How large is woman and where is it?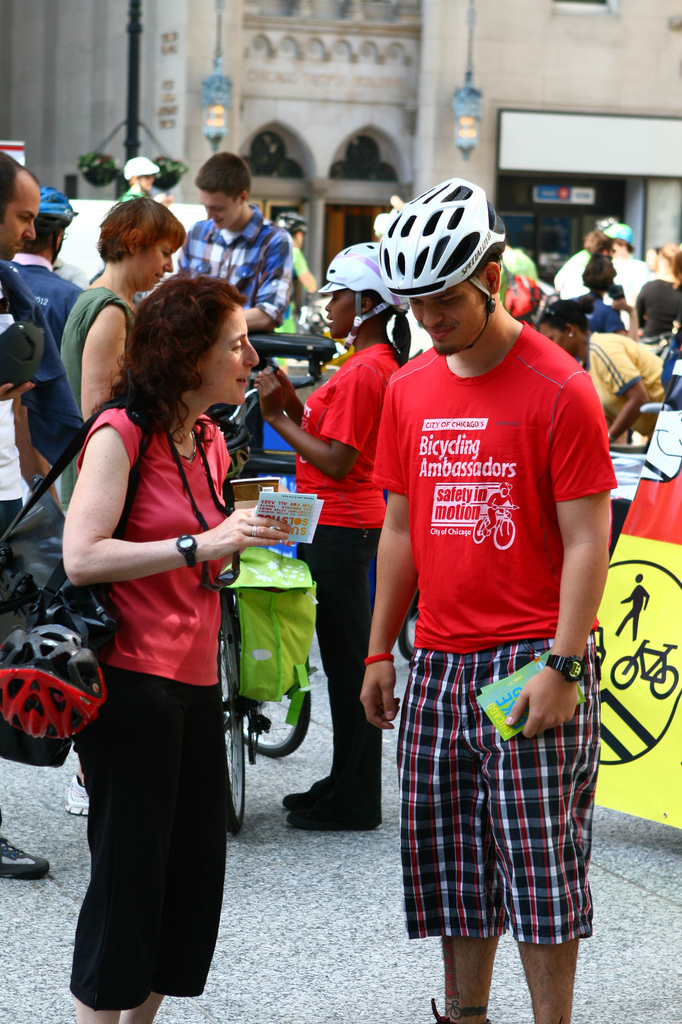
Bounding box: (248, 239, 414, 836).
